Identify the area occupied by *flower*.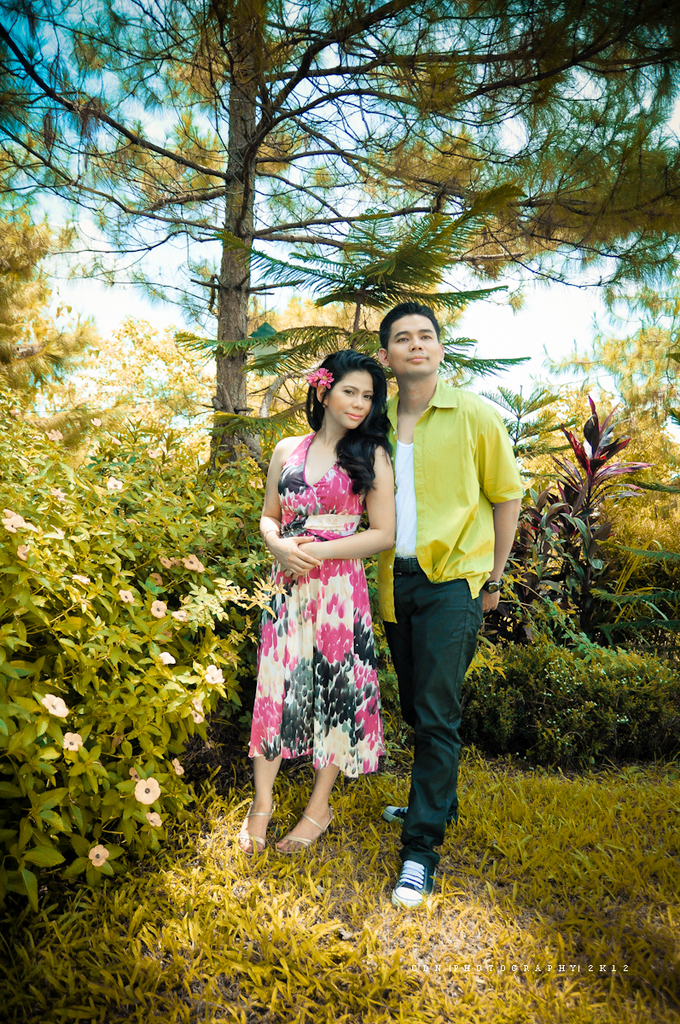
Area: [49,527,57,541].
